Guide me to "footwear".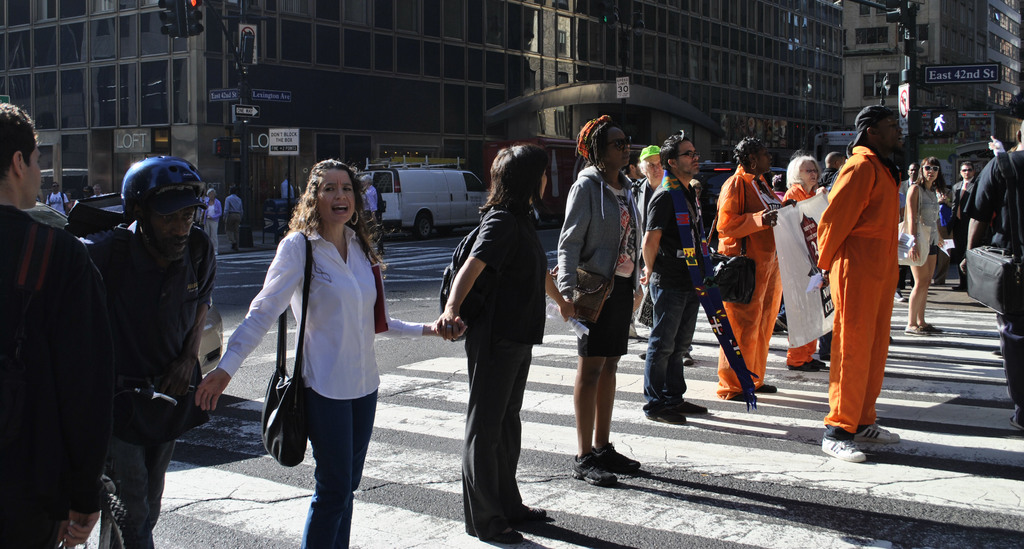
Guidance: rect(755, 381, 778, 395).
